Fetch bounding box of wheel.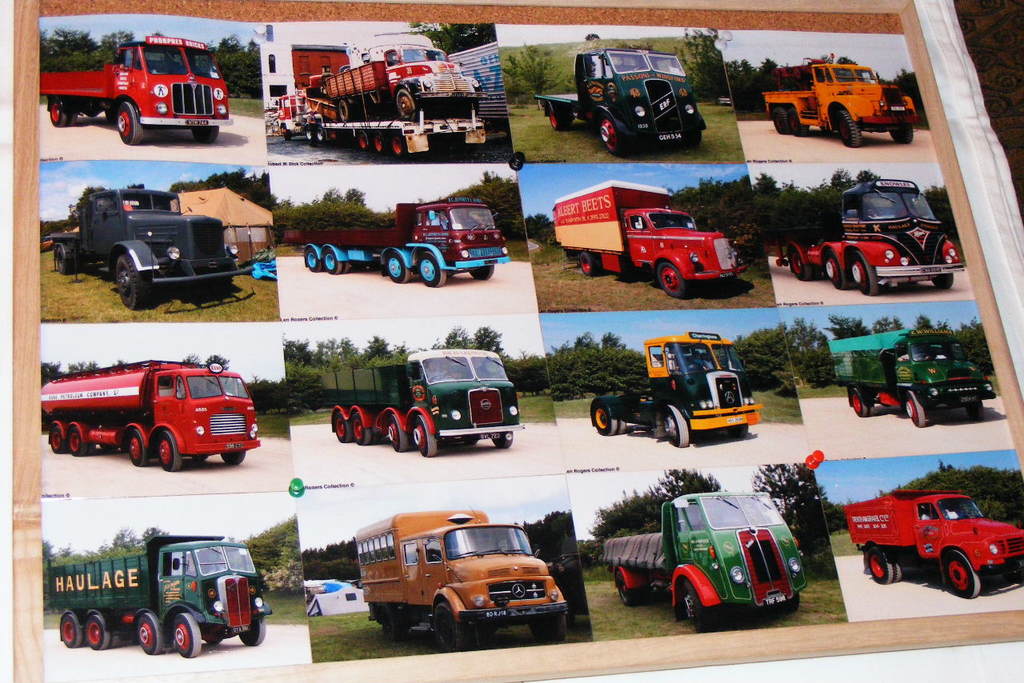
Bbox: region(356, 412, 368, 442).
